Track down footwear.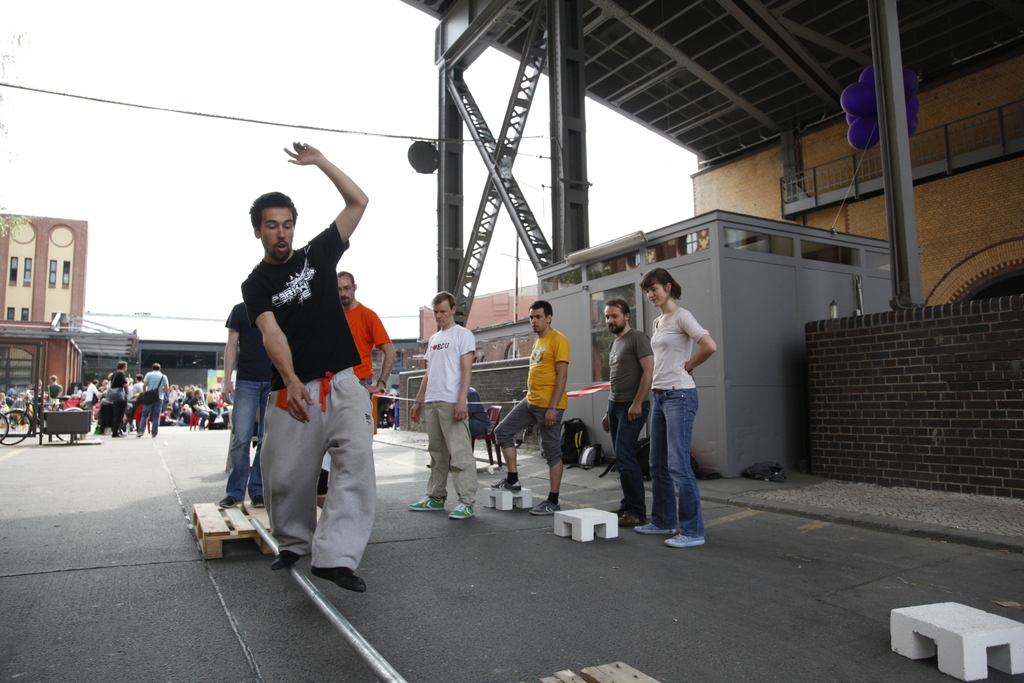
Tracked to <box>250,494,258,508</box>.
